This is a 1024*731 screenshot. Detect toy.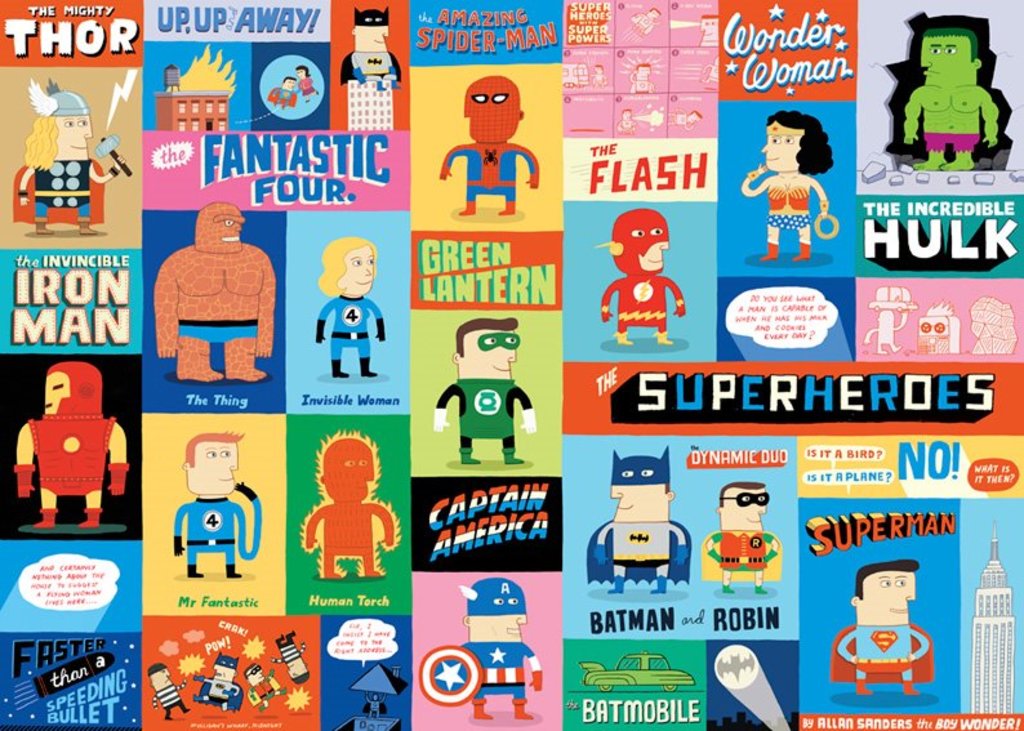
146 667 192 722.
